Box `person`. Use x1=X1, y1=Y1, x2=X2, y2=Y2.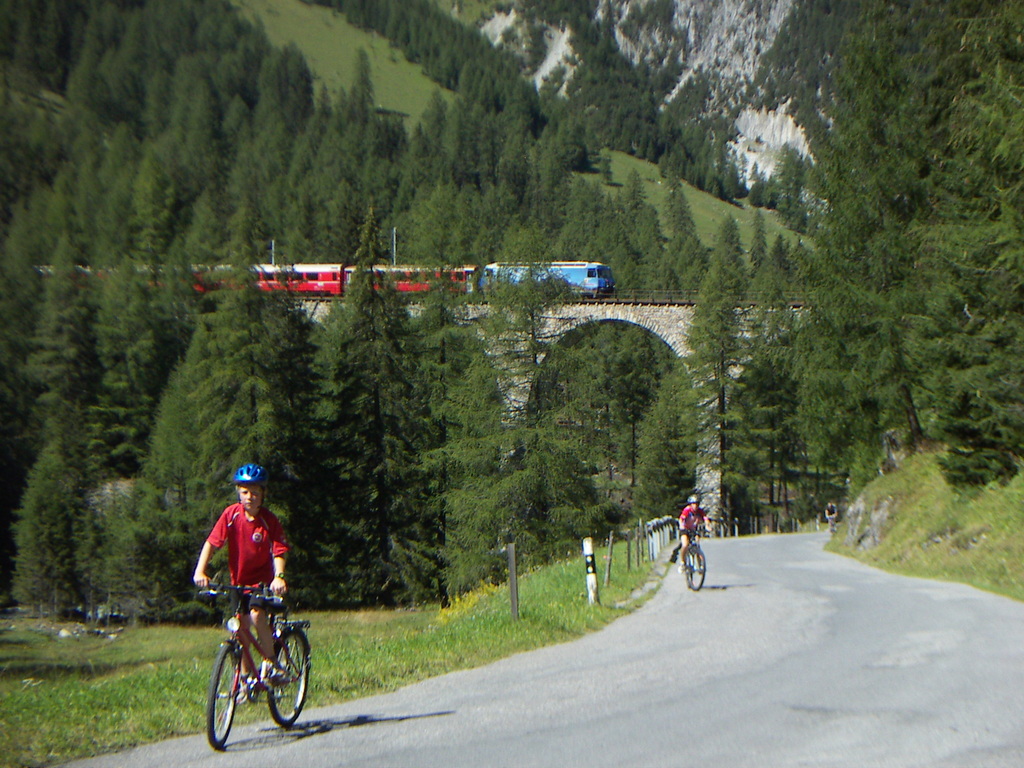
x1=680, y1=492, x2=714, y2=572.
